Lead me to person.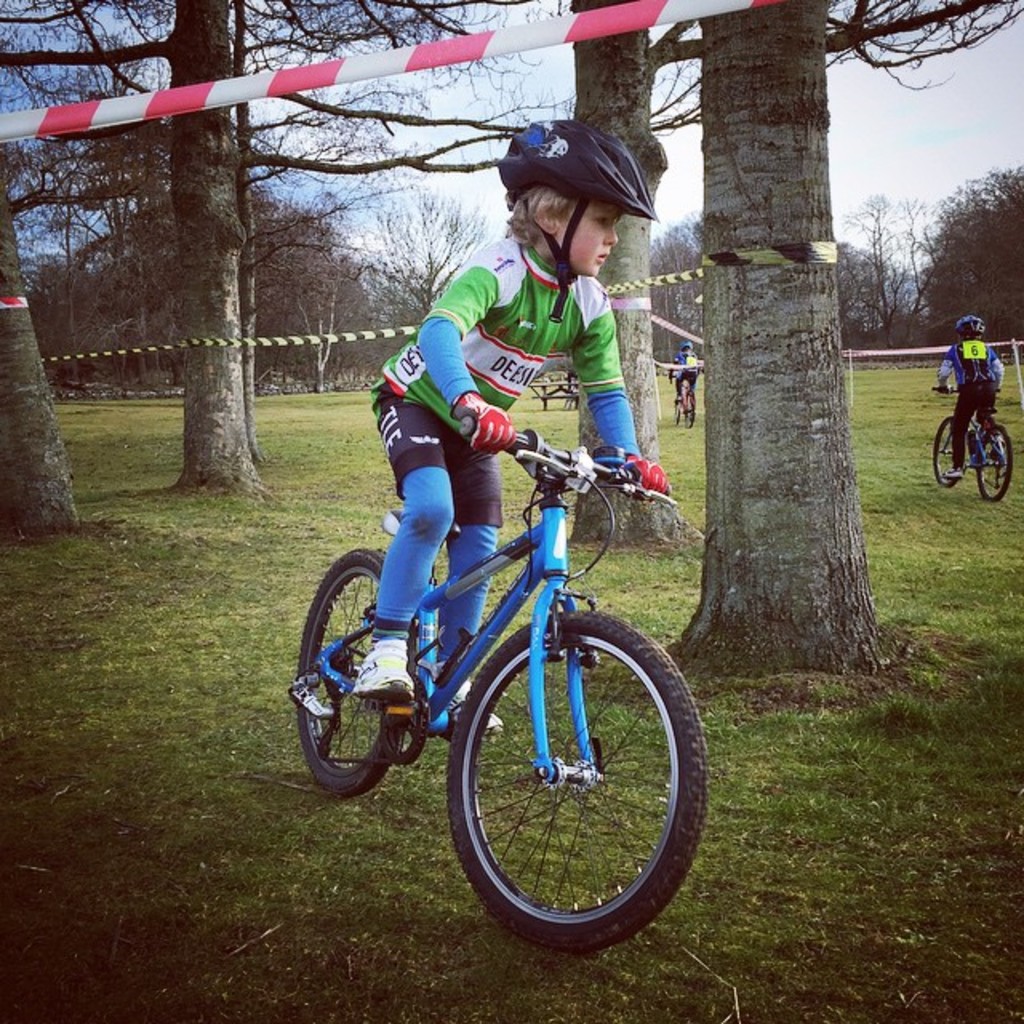
Lead to detection(672, 338, 701, 413).
